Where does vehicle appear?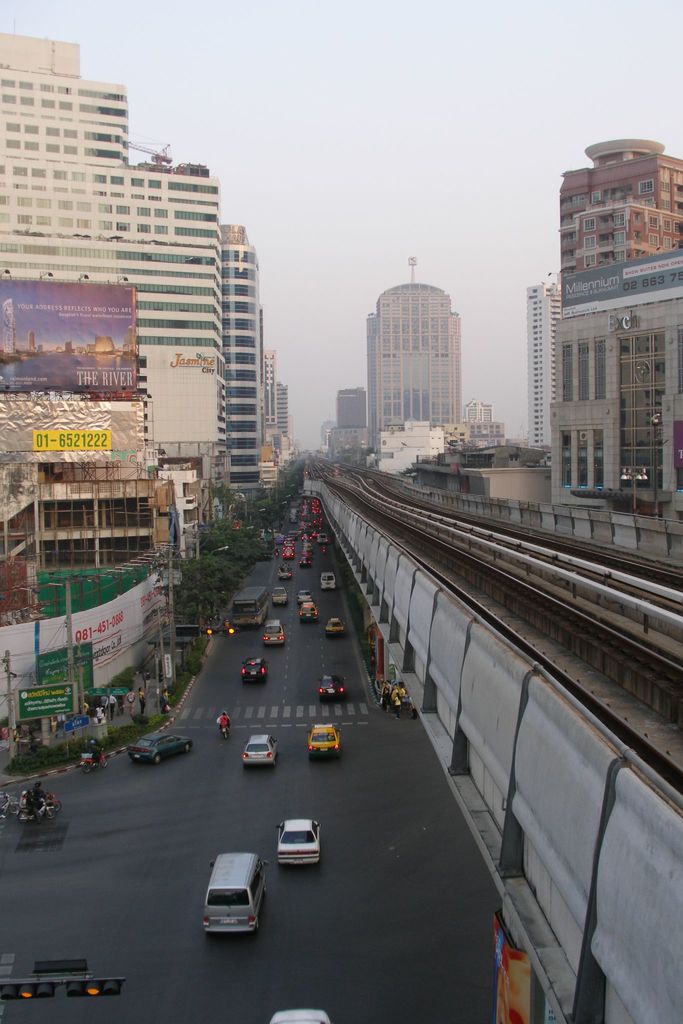
Appears at crop(298, 588, 312, 604).
